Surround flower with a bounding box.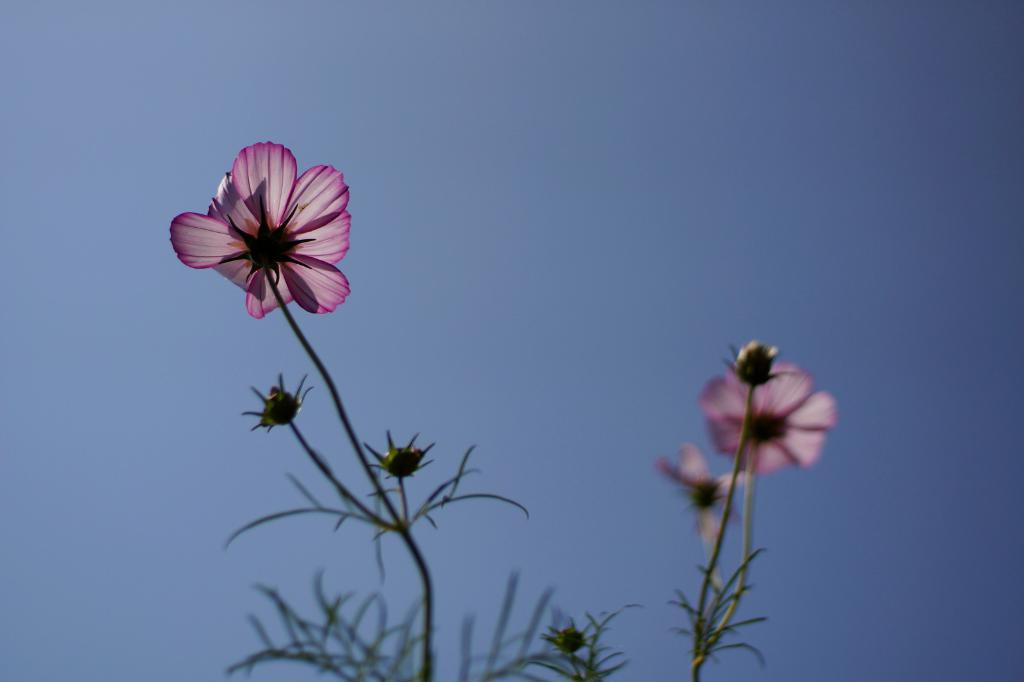
x1=657, y1=440, x2=753, y2=537.
